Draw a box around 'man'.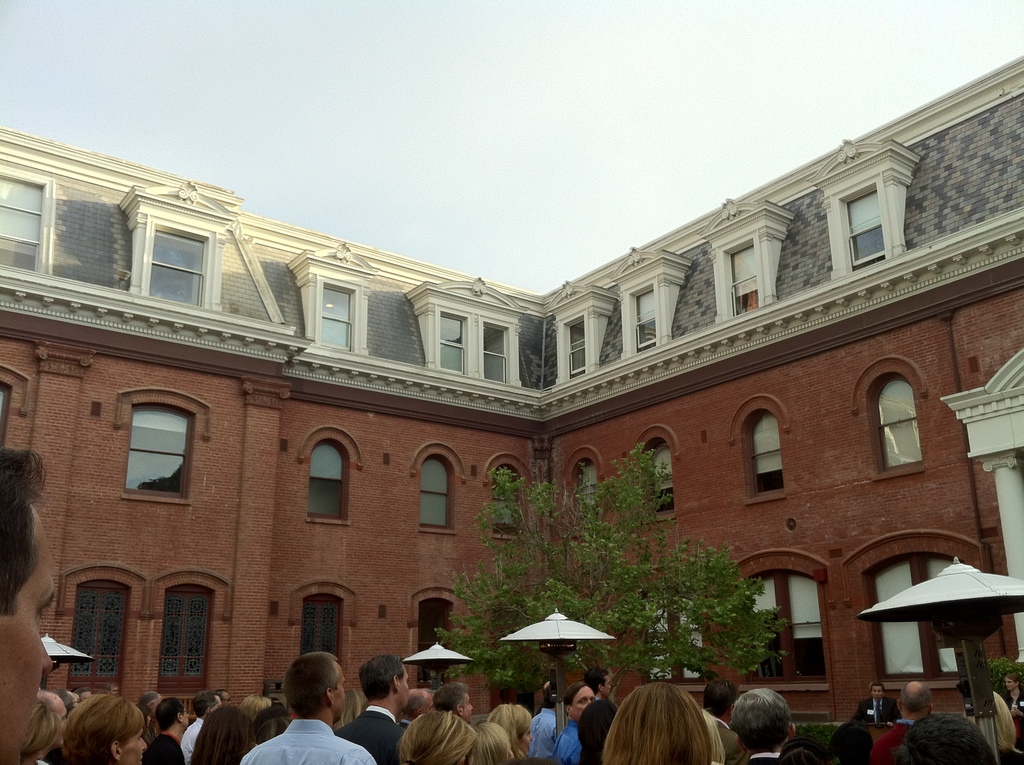
l=547, t=679, r=588, b=764.
